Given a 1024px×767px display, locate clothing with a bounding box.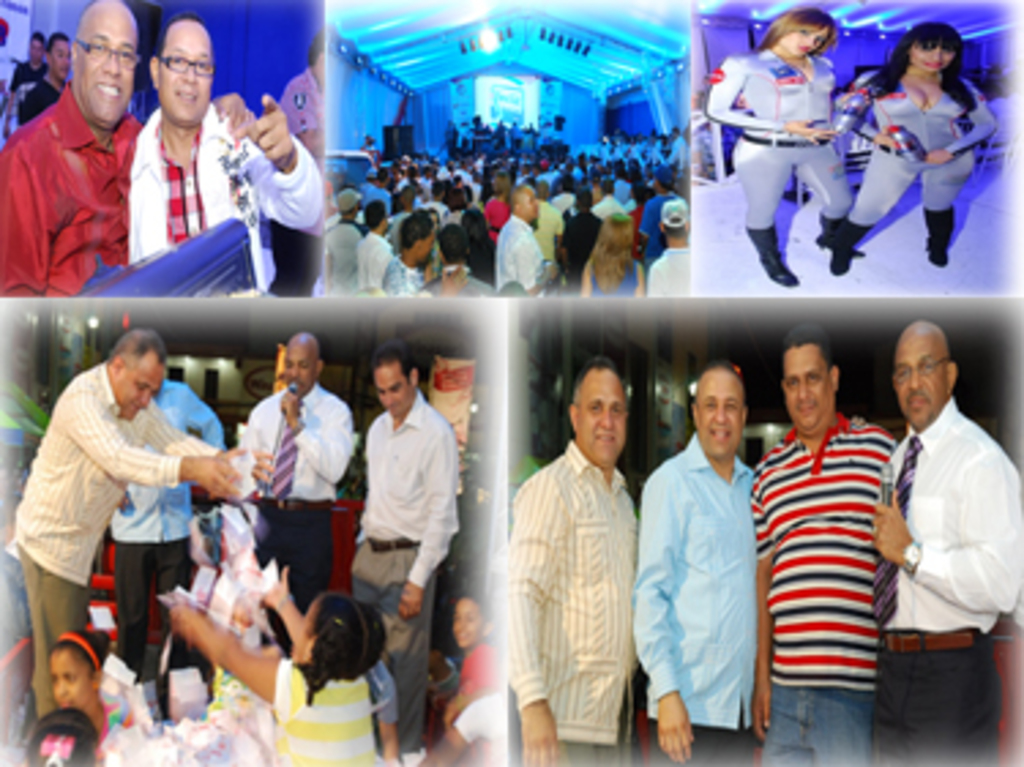
Located: left=863, top=76, right=989, bottom=221.
